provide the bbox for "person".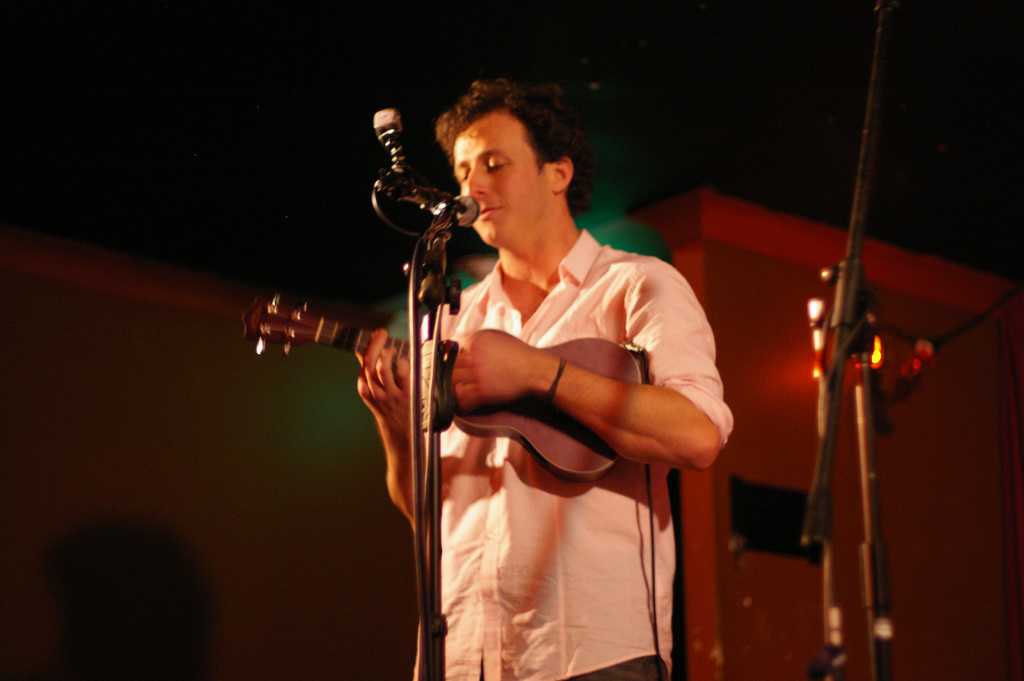
bbox=(426, 75, 718, 666).
